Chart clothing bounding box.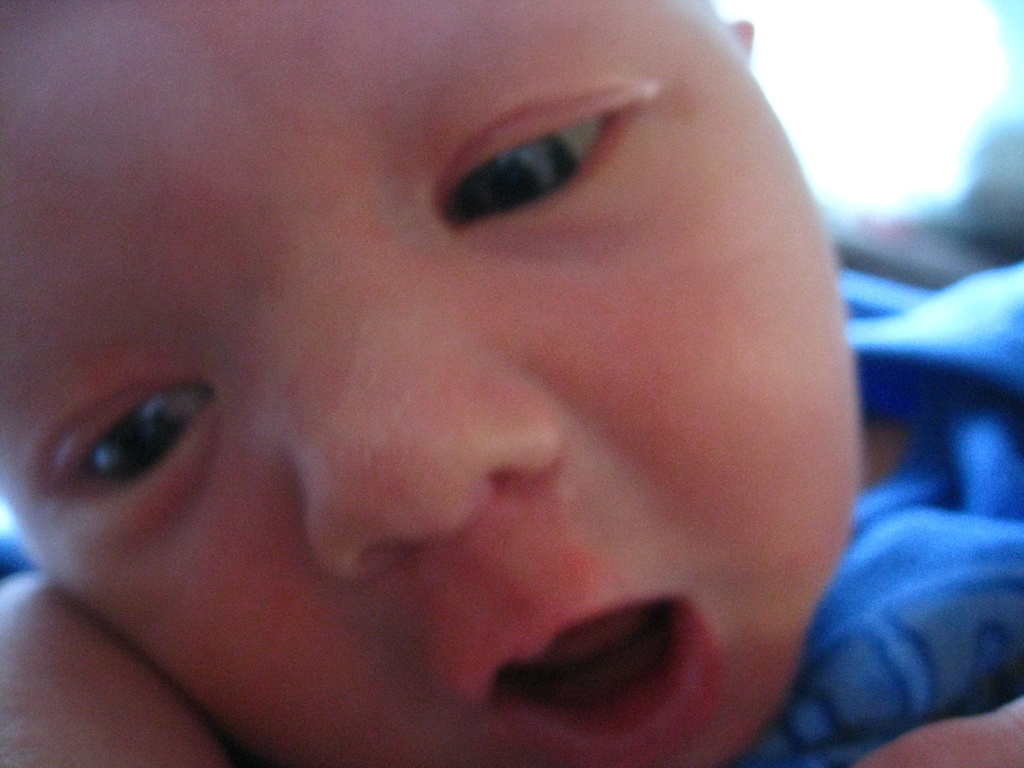
Charted: box=[0, 262, 1023, 767].
